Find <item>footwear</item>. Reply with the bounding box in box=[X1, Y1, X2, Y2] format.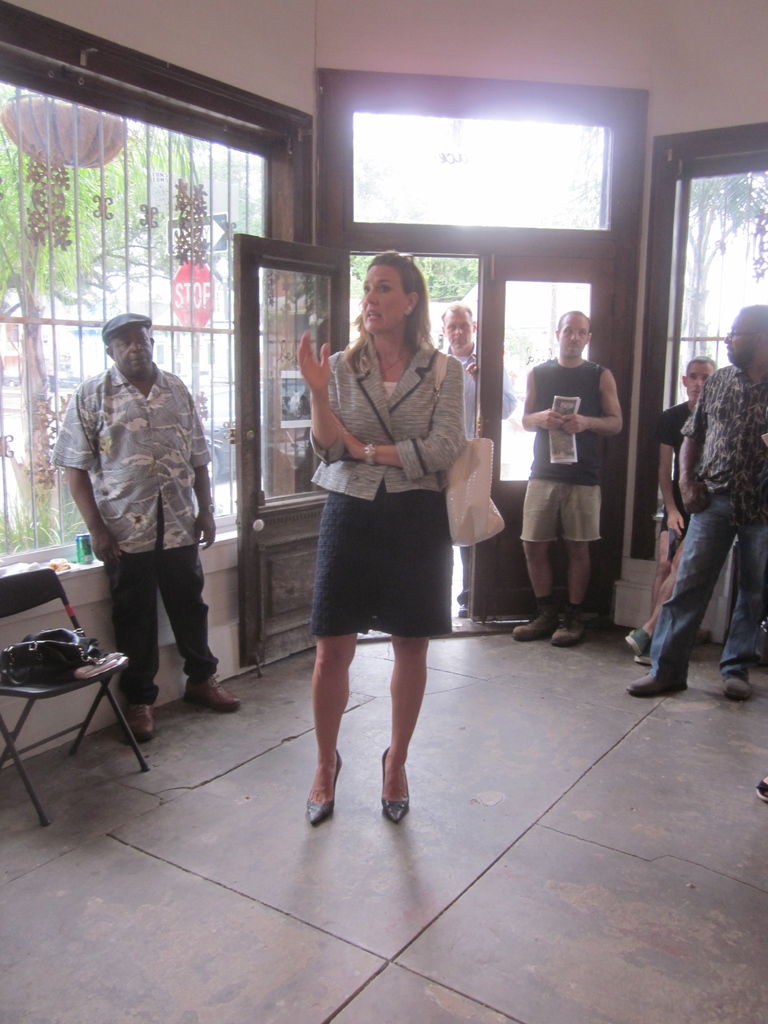
box=[307, 748, 343, 826].
